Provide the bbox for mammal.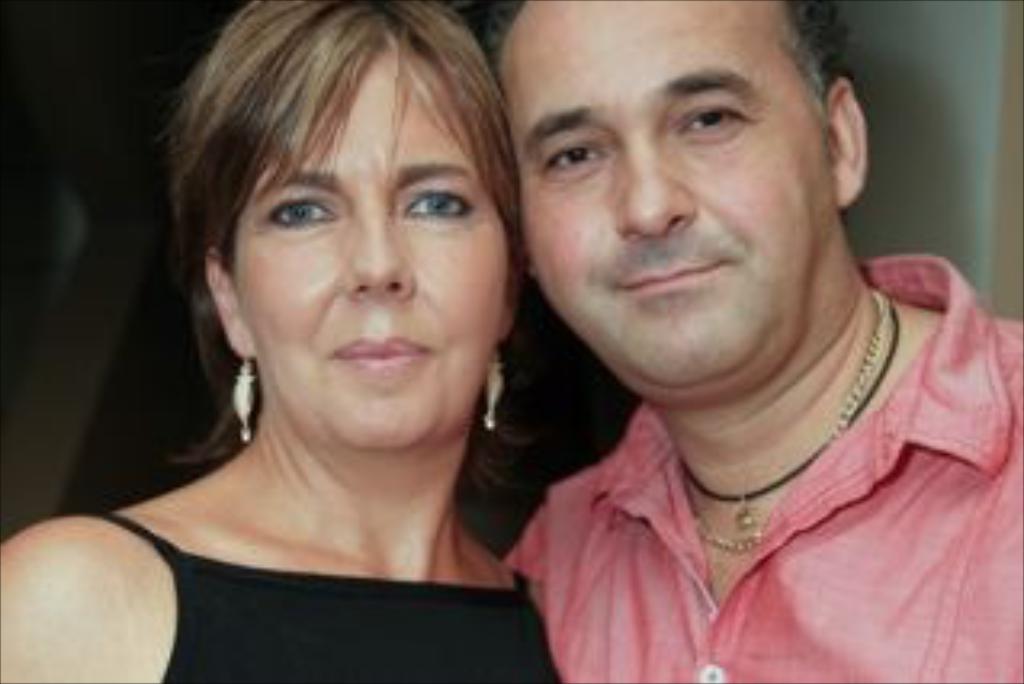
box=[0, 0, 562, 681].
